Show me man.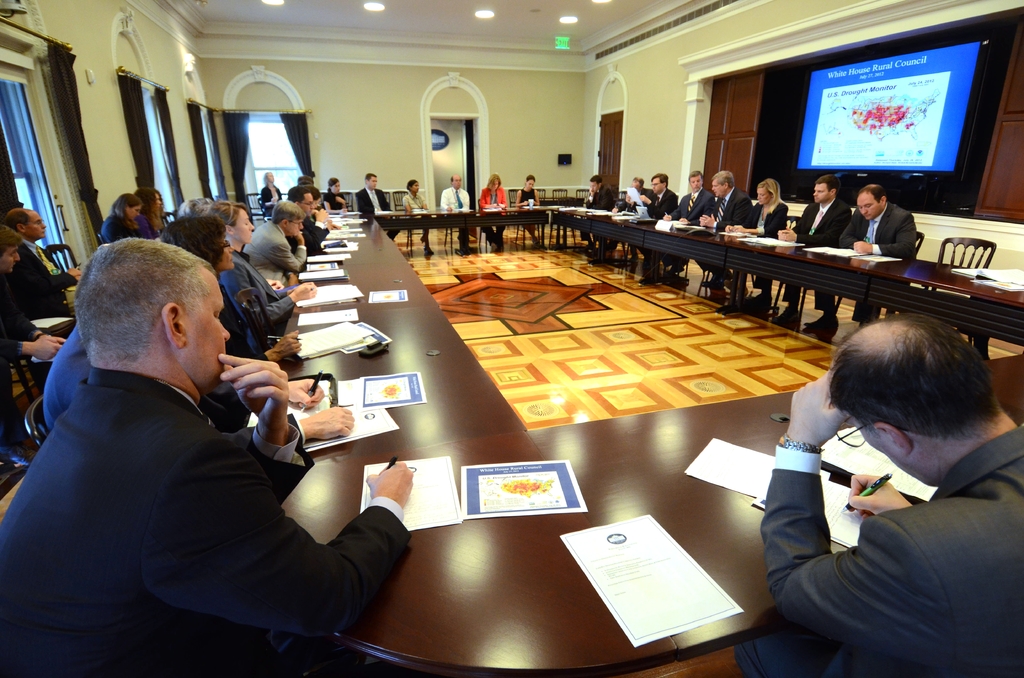
man is here: bbox=[580, 168, 609, 256].
